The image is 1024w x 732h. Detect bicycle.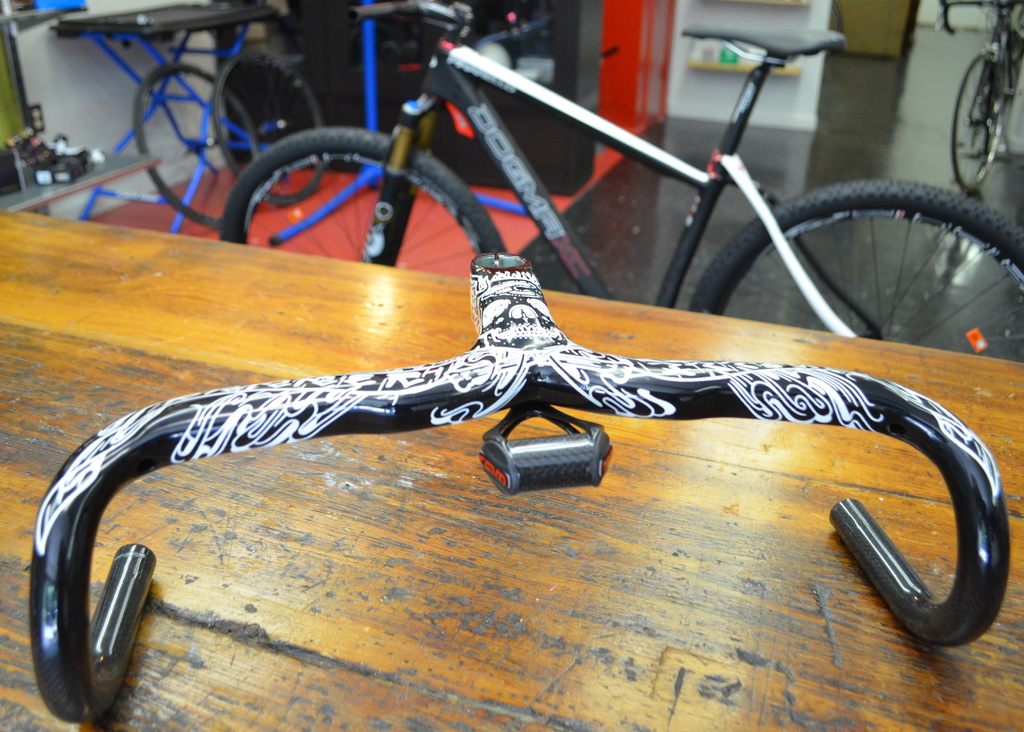
Detection: (932, 0, 1023, 194).
